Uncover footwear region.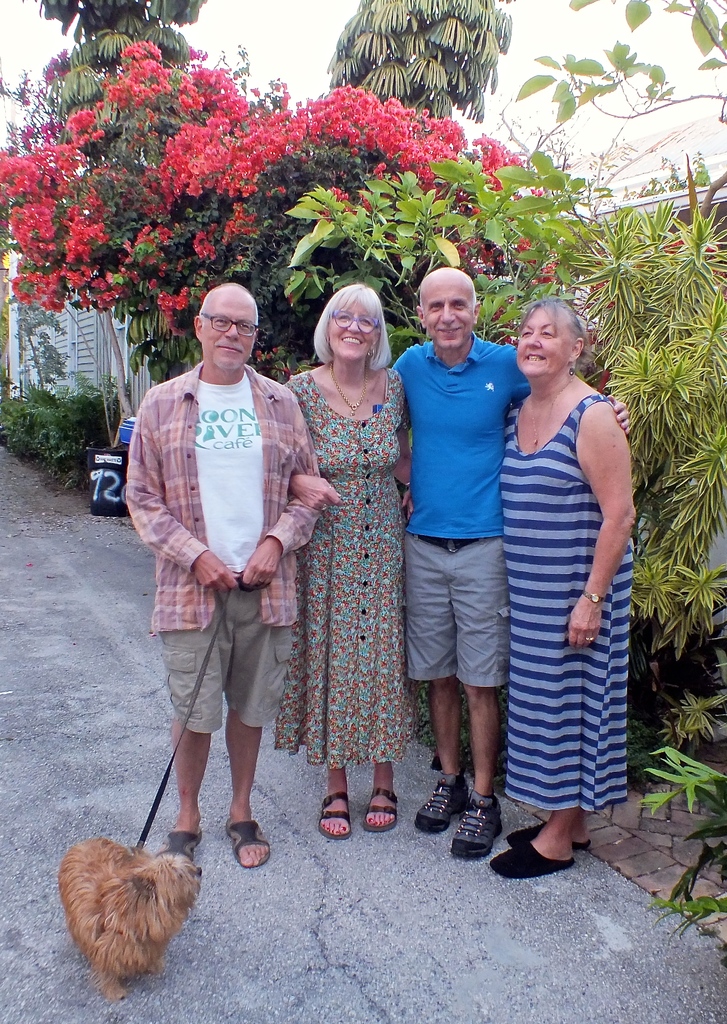
Uncovered: rect(148, 828, 209, 868).
